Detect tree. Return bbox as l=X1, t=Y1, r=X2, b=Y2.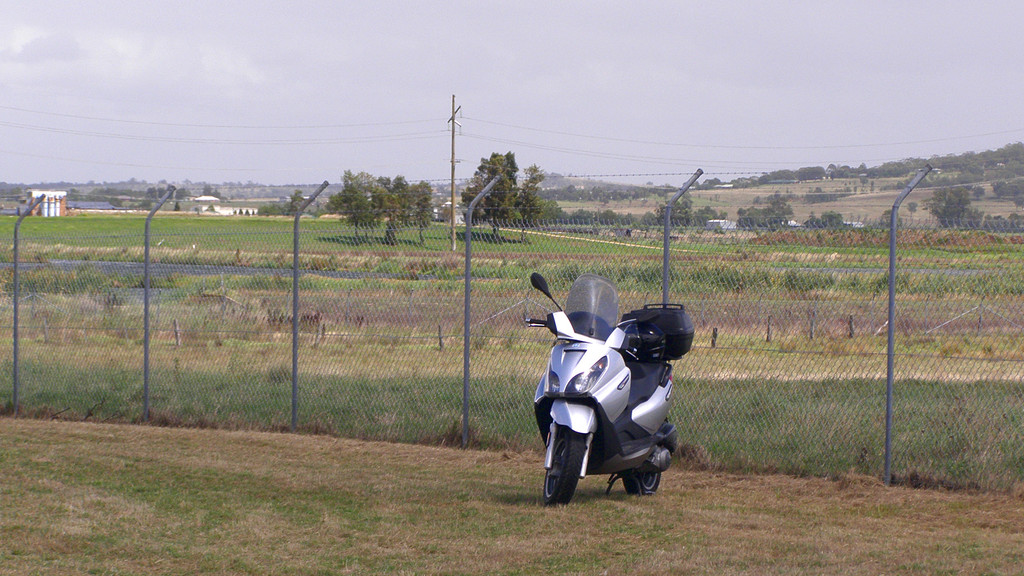
l=461, t=146, r=525, b=240.
